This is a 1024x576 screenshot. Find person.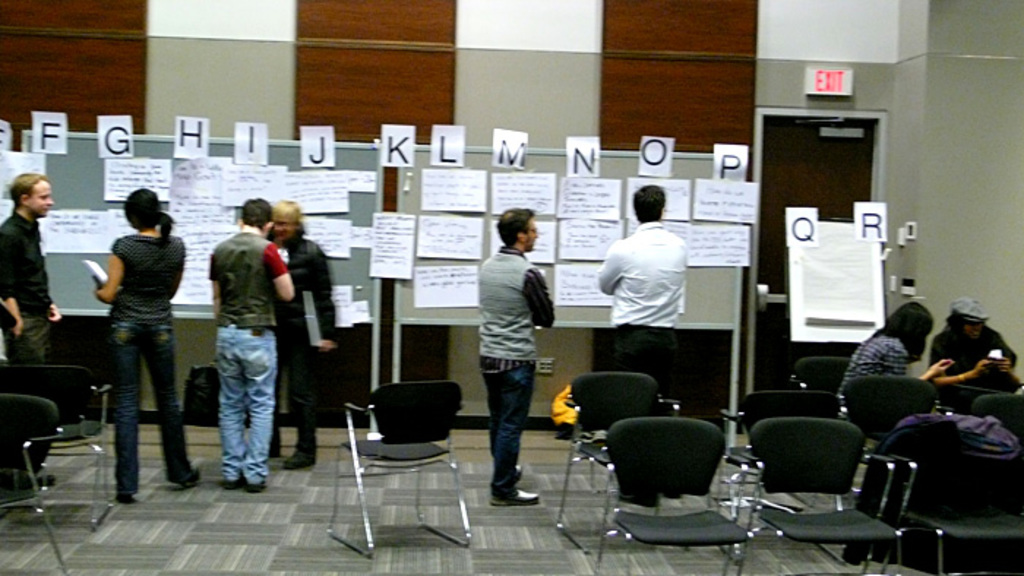
Bounding box: [left=262, top=196, right=348, bottom=468].
